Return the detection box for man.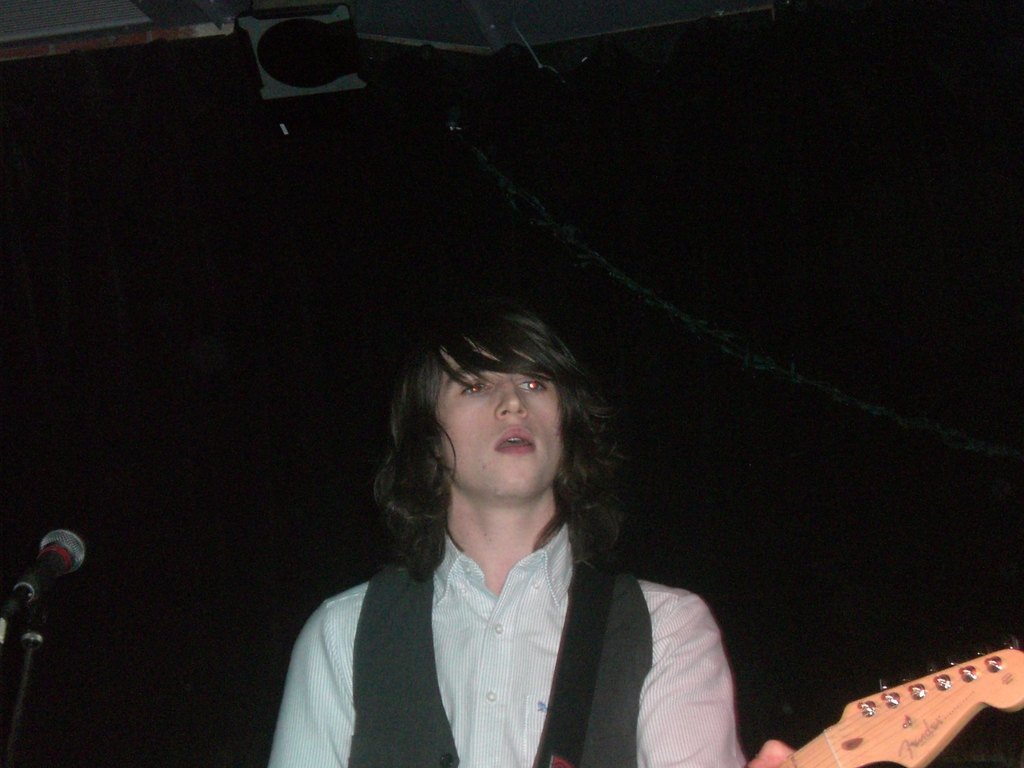
locate(268, 314, 744, 746).
